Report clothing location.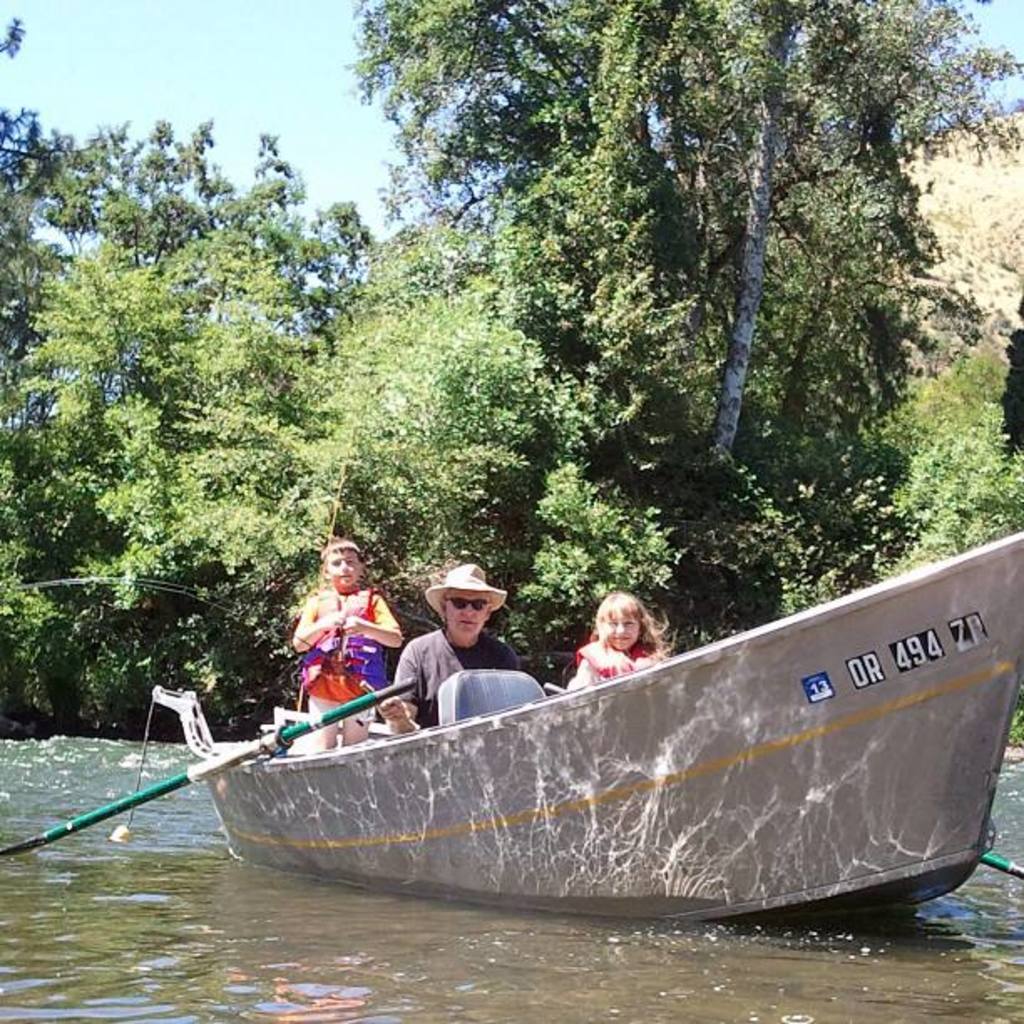
Report: pyautogui.locateOnScreen(390, 607, 542, 723).
